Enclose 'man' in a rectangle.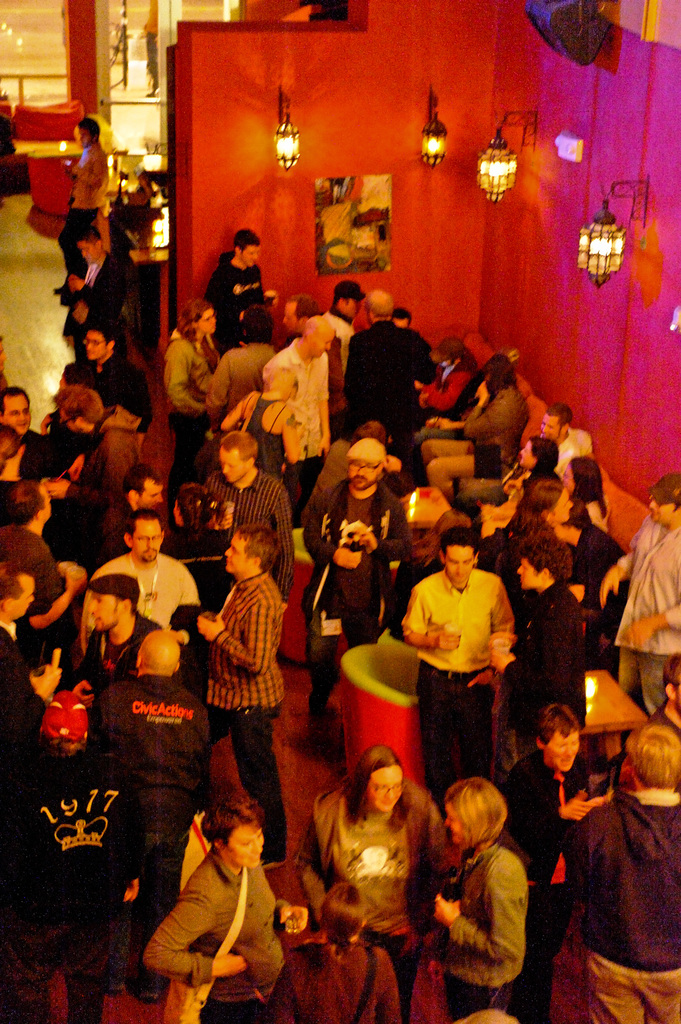
[left=400, top=544, right=532, bottom=764].
